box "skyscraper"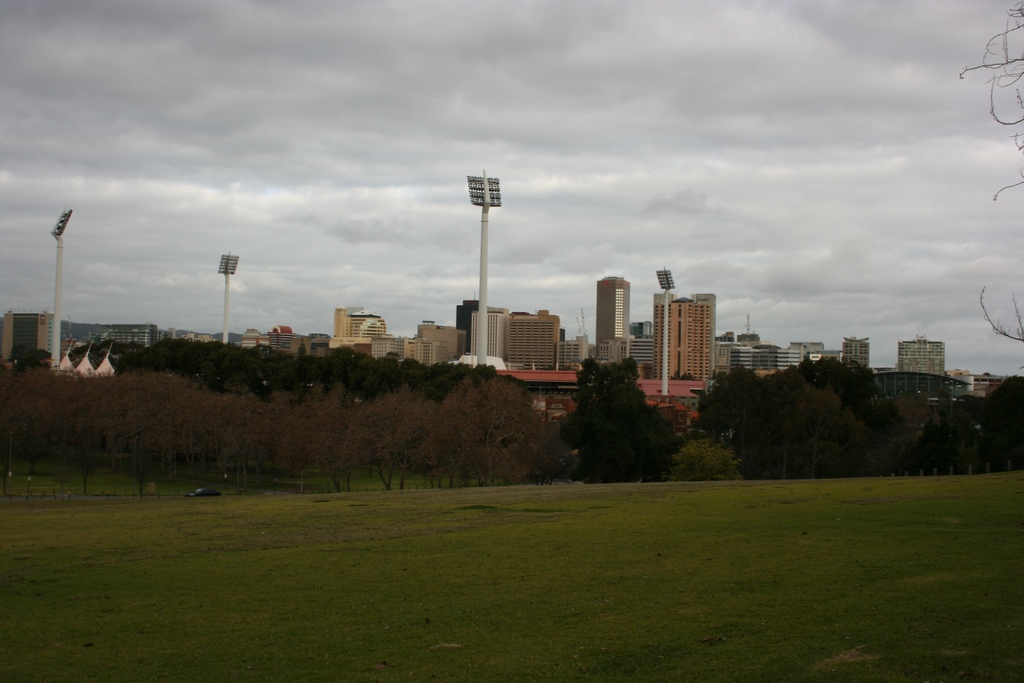
893 333 949 374
